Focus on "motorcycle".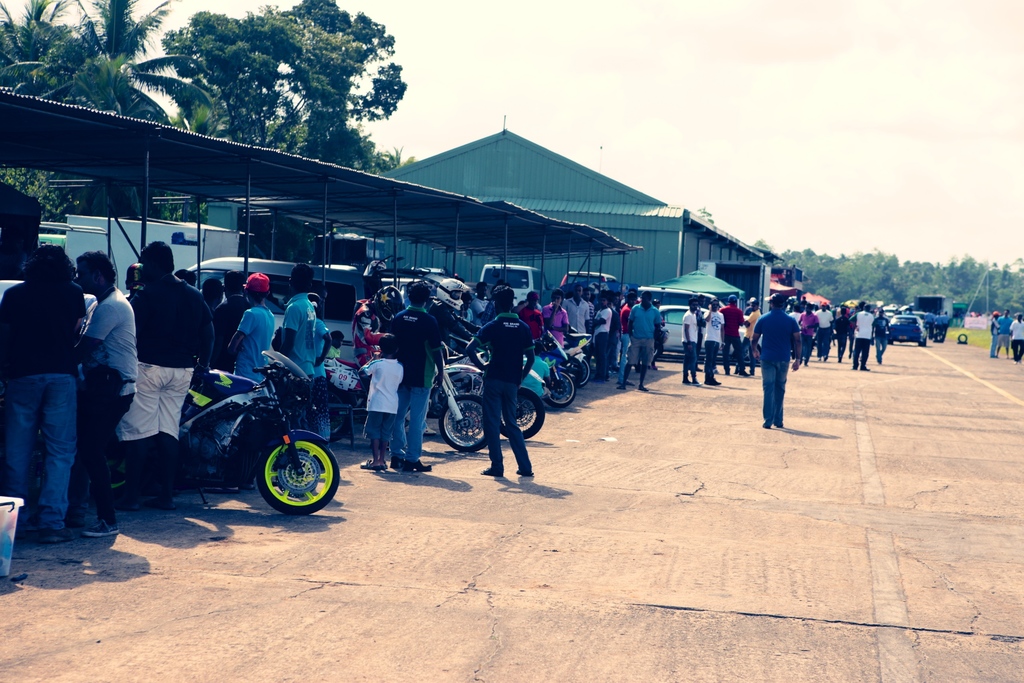
Focused at 543, 325, 593, 390.
